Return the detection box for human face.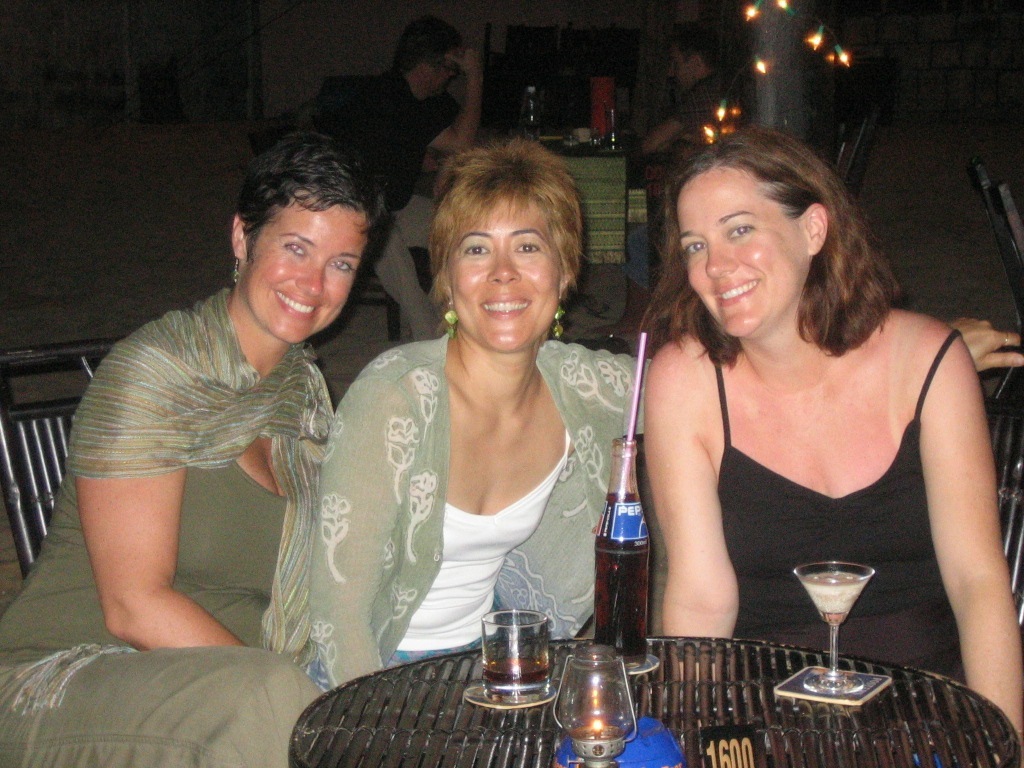
bbox=[431, 52, 451, 87].
